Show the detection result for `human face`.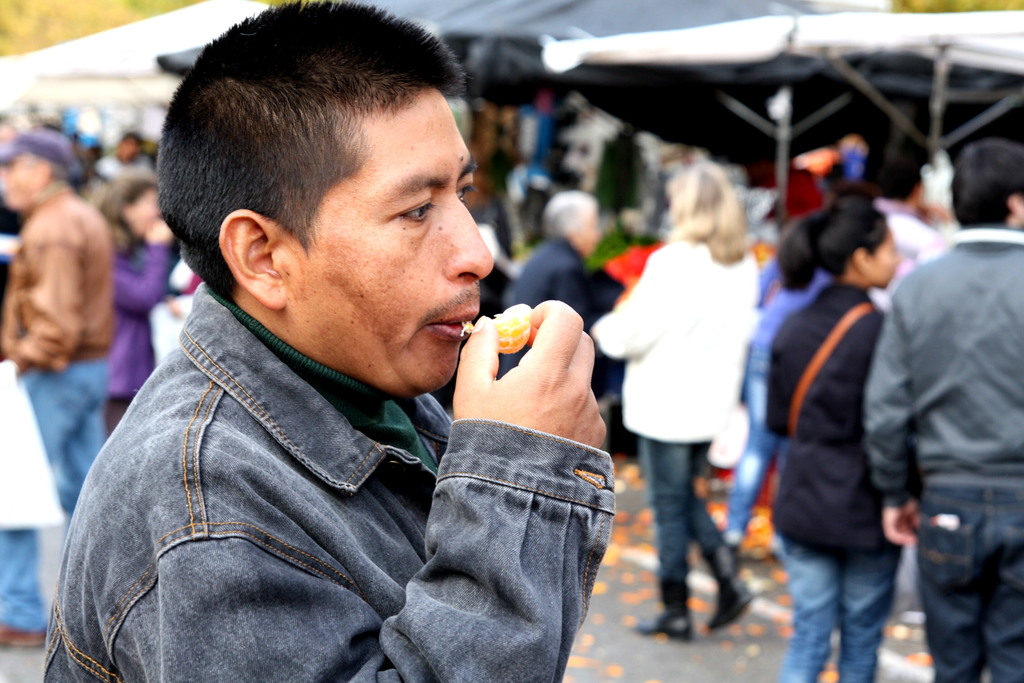
bbox(124, 188, 158, 239).
